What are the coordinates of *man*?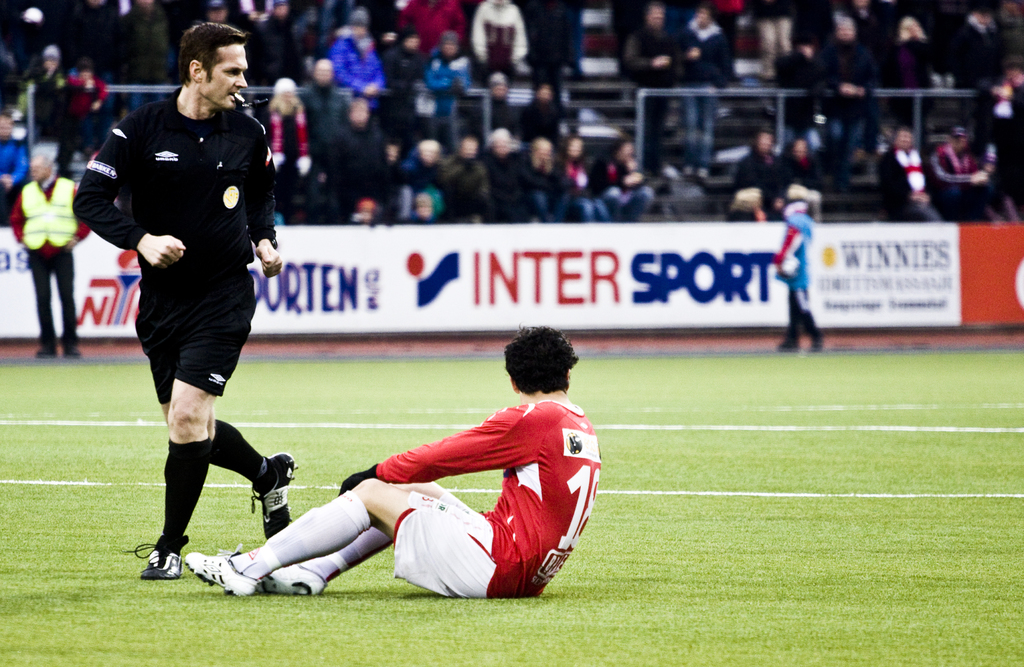
<bbox>86, 36, 295, 570</bbox>.
